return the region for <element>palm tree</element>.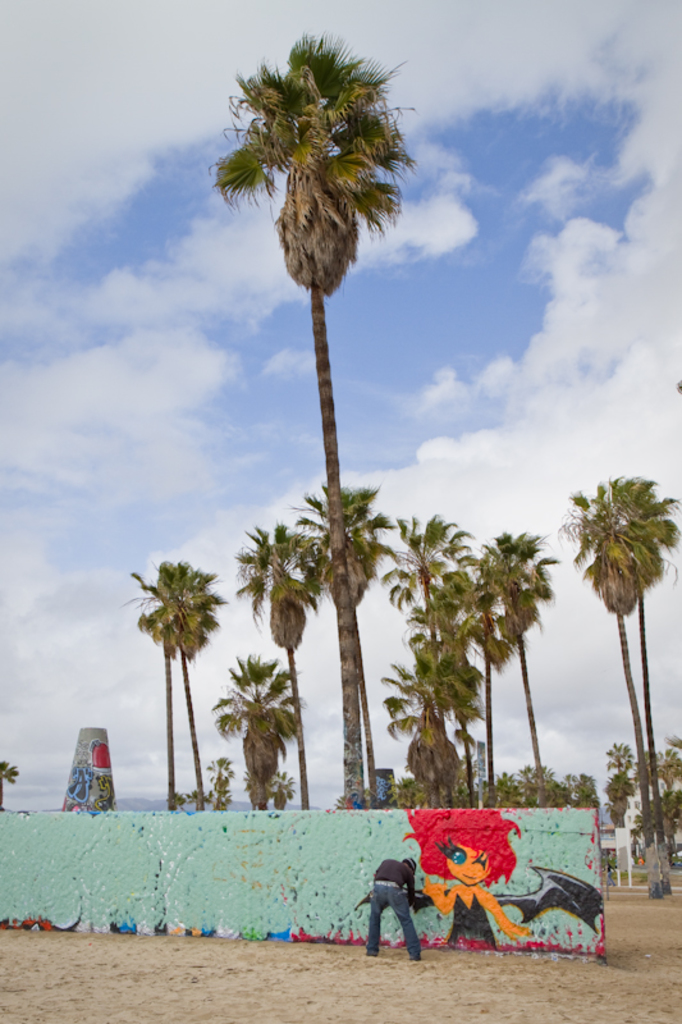
{"x1": 229, "y1": 36, "x2": 406, "y2": 553}.
